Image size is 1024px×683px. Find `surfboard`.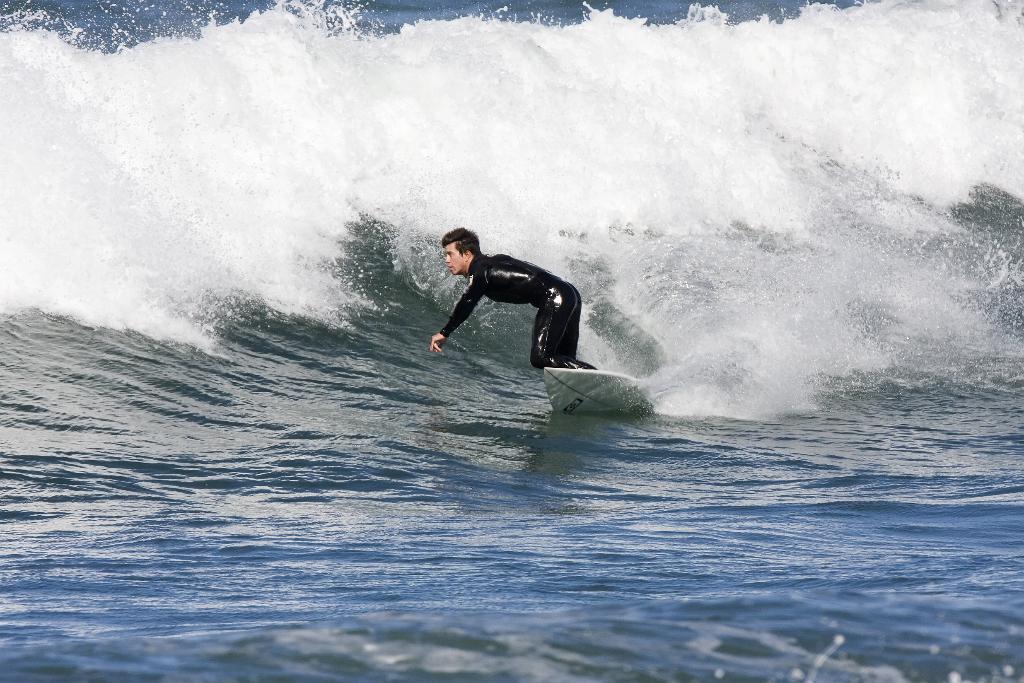
<bbox>543, 368, 652, 414</bbox>.
